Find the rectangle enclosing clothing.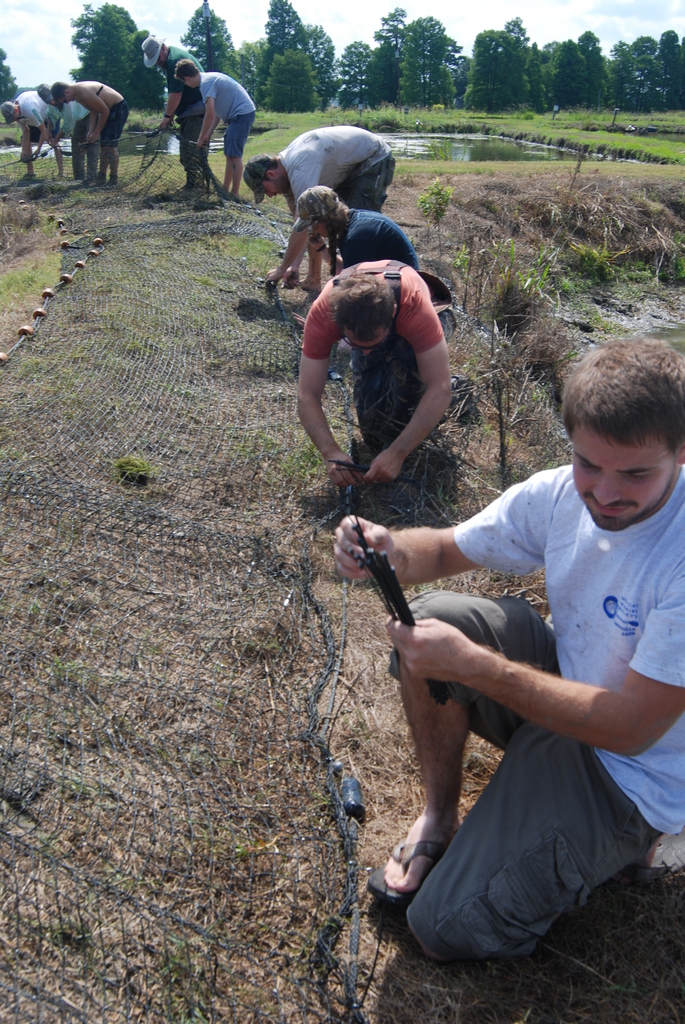
164, 59, 215, 180.
